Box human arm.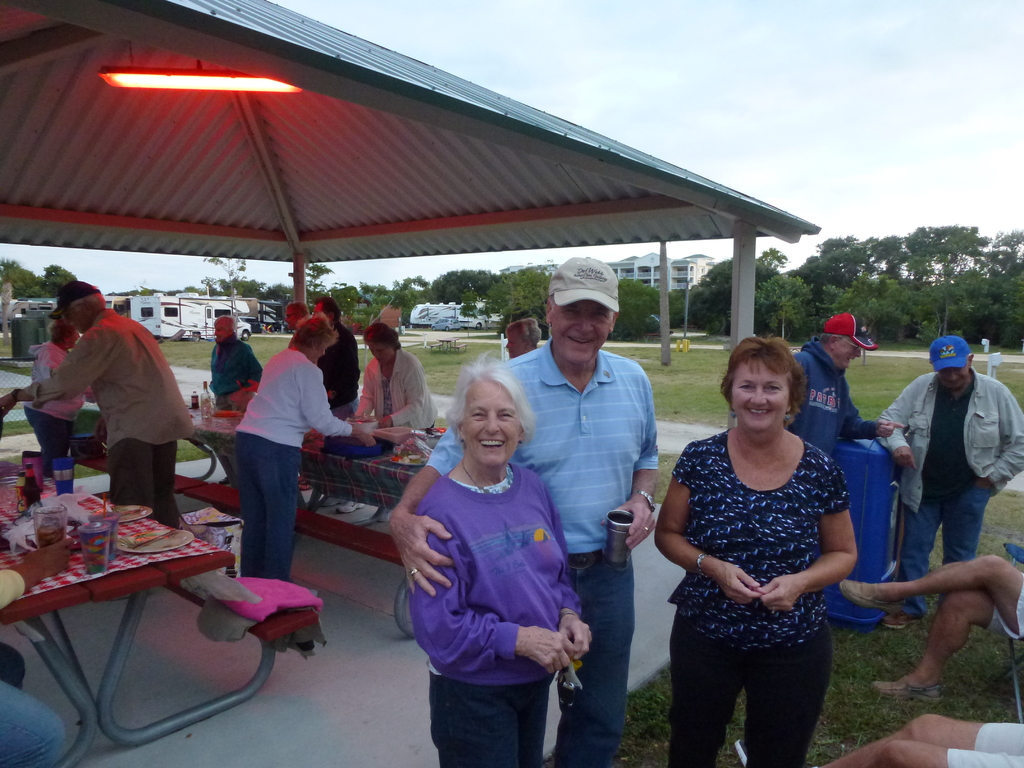
[x1=598, y1=373, x2=659, y2=550].
